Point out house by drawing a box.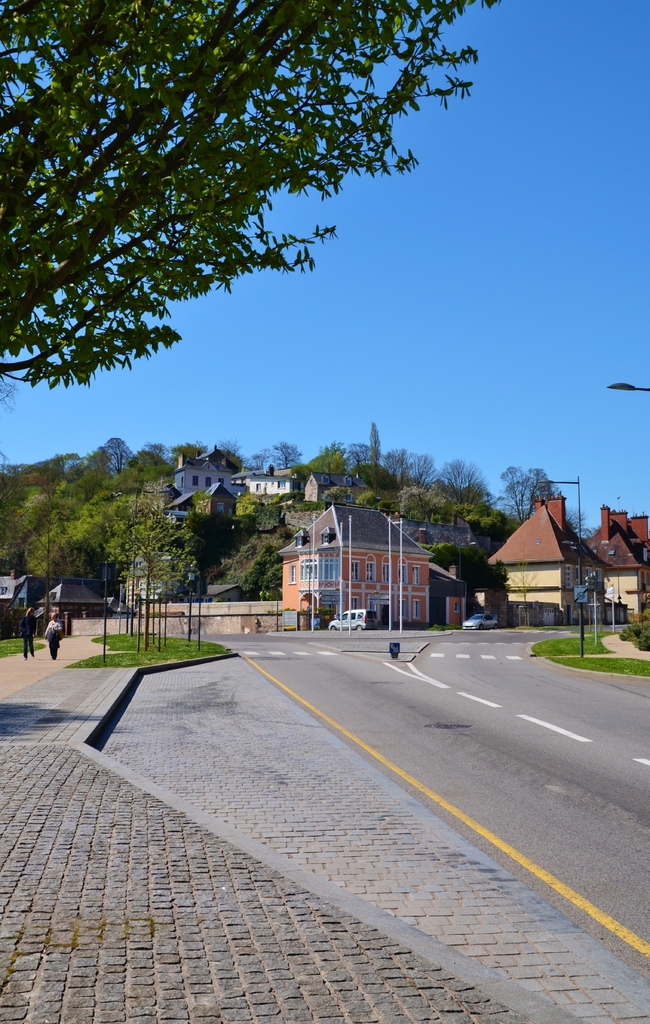
detection(36, 582, 108, 624).
